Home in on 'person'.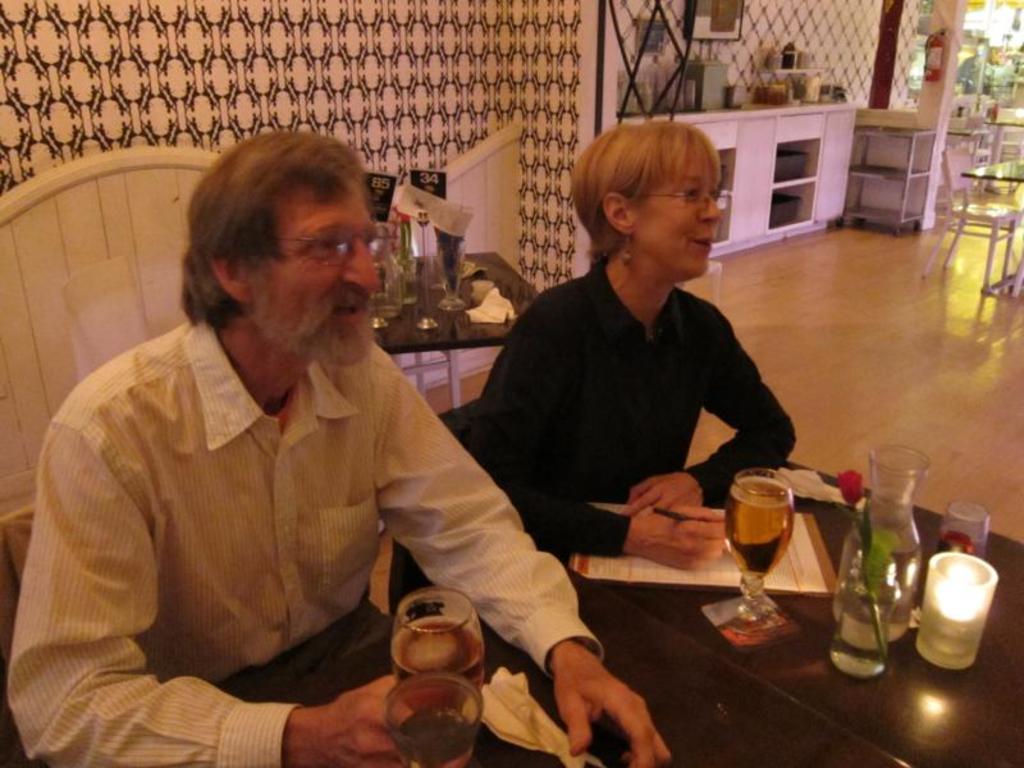
Homed in at detection(5, 129, 671, 767).
